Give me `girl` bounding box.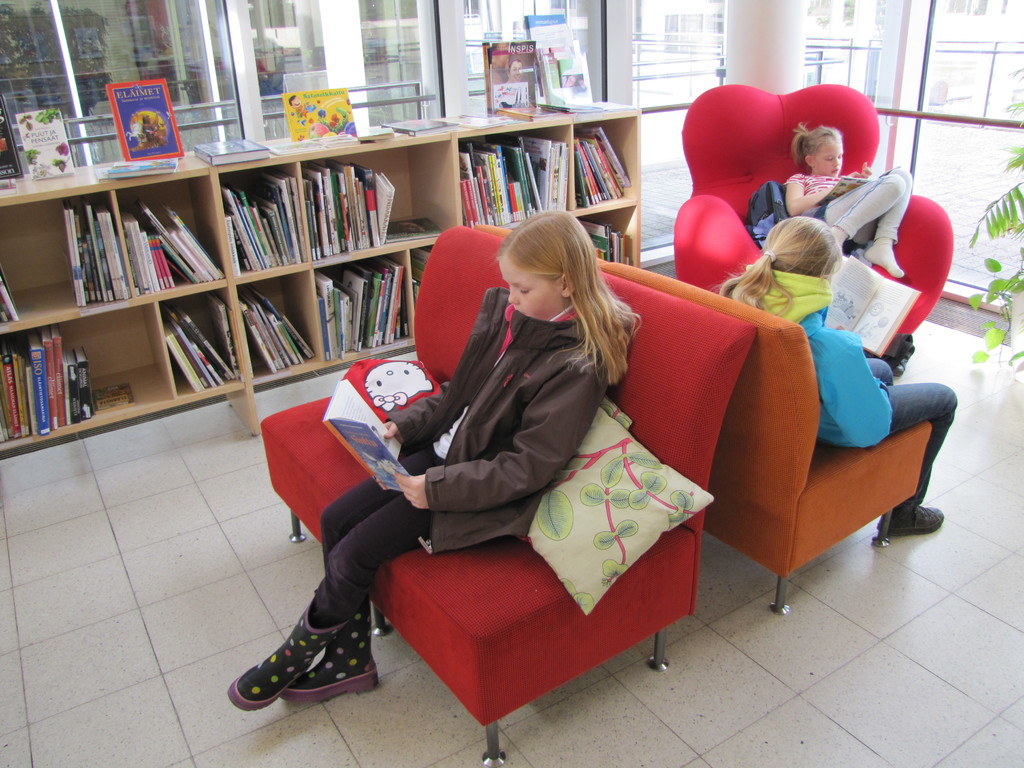
{"left": 775, "top": 122, "right": 915, "bottom": 282}.
